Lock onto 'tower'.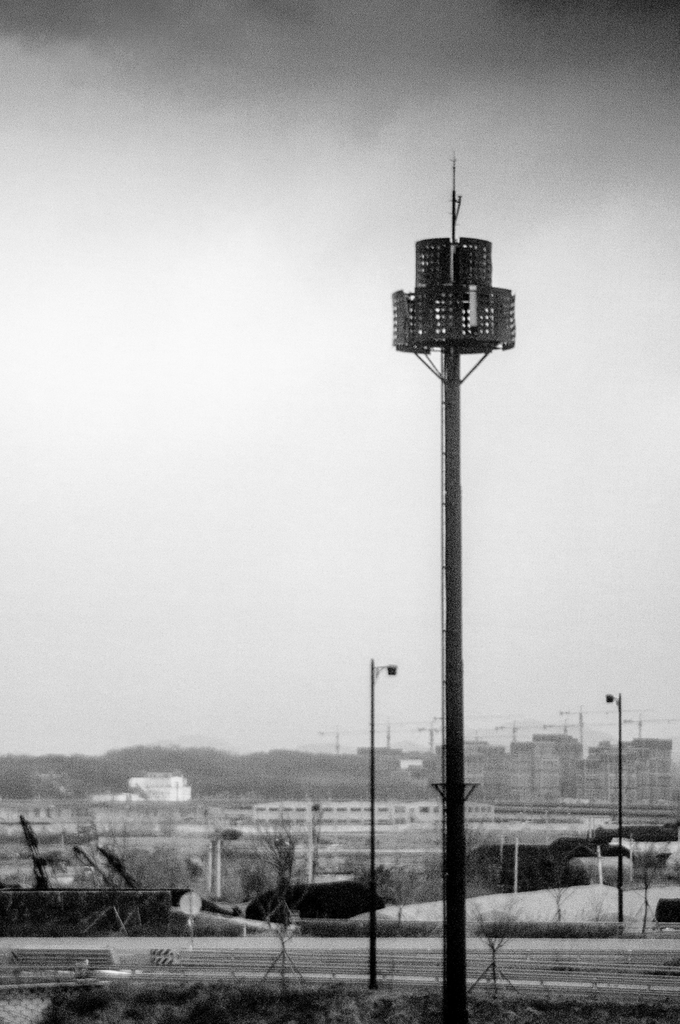
Locked: <box>389,158,523,894</box>.
